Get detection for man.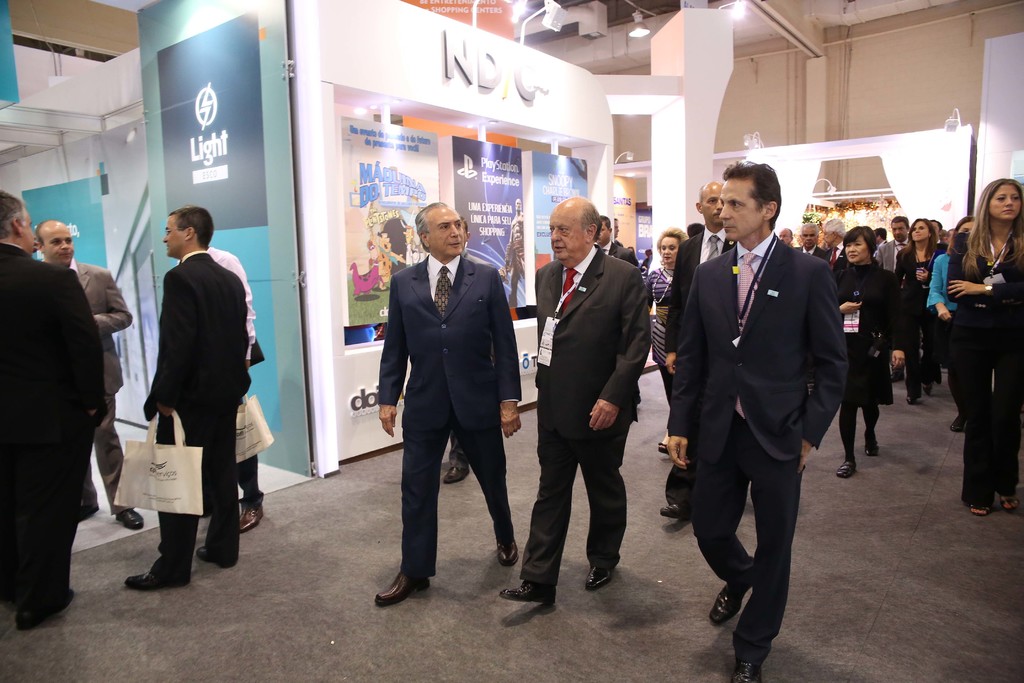
Detection: bbox=(779, 225, 795, 249).
